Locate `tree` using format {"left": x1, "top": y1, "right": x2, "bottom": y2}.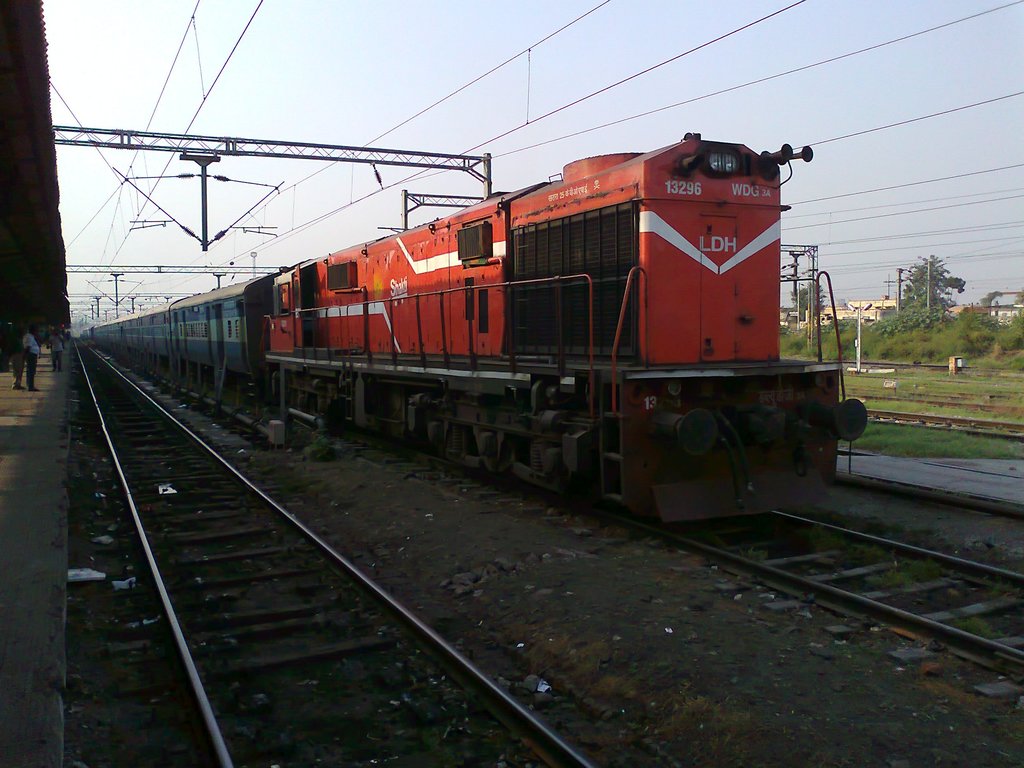
{"left": 885, "top": 250, "right": 968, "bottom": 327}.
